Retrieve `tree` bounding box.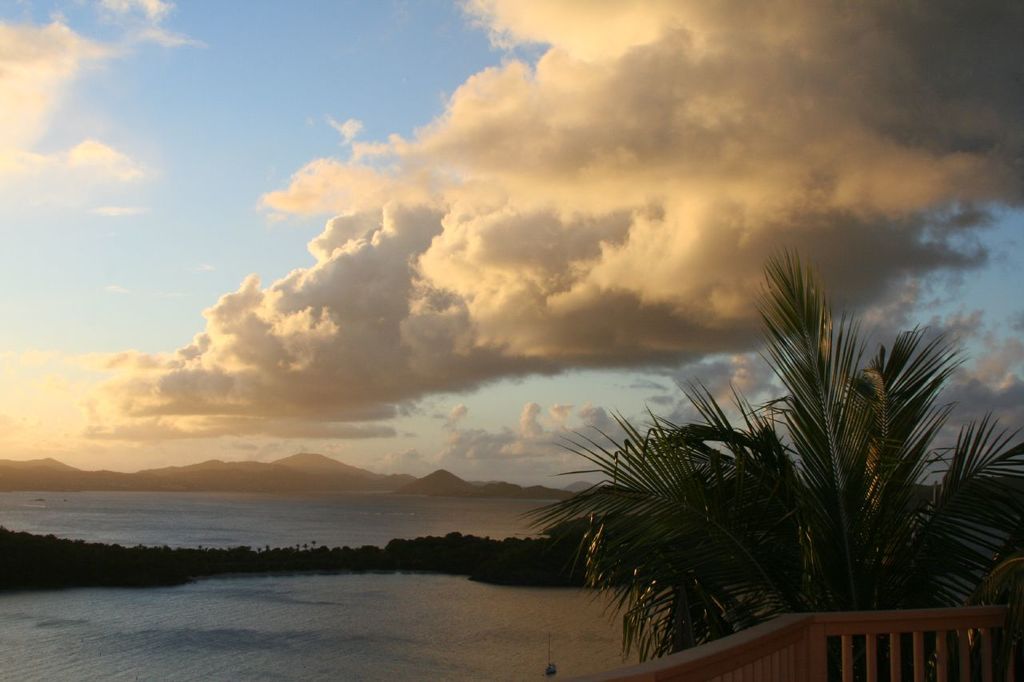
Bounding box: bbox=(517, 245, 1023, 667).
